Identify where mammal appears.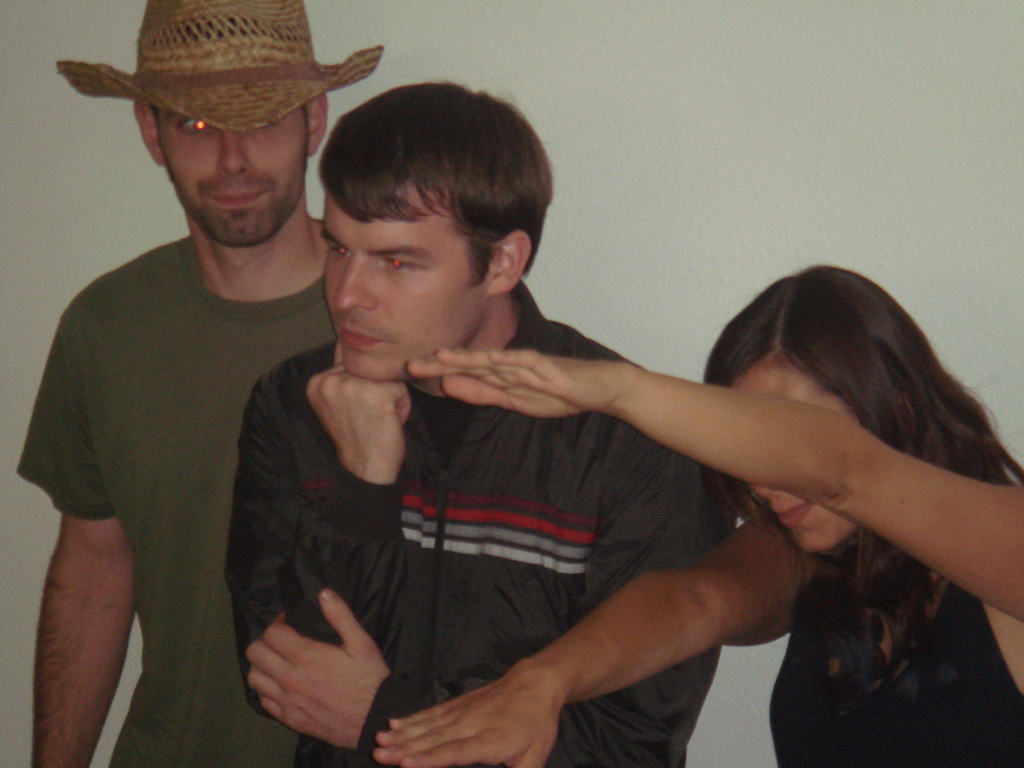
Appears at 363:233:1023:767.
